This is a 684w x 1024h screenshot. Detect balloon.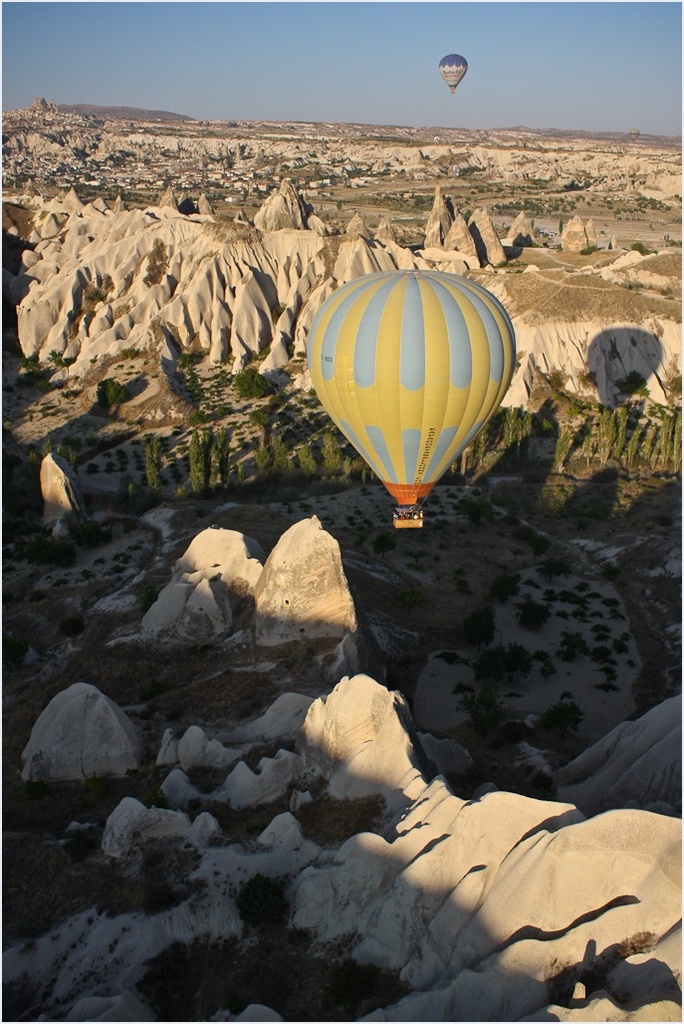
x1=435 y1=55 x2=467 y2=90.
